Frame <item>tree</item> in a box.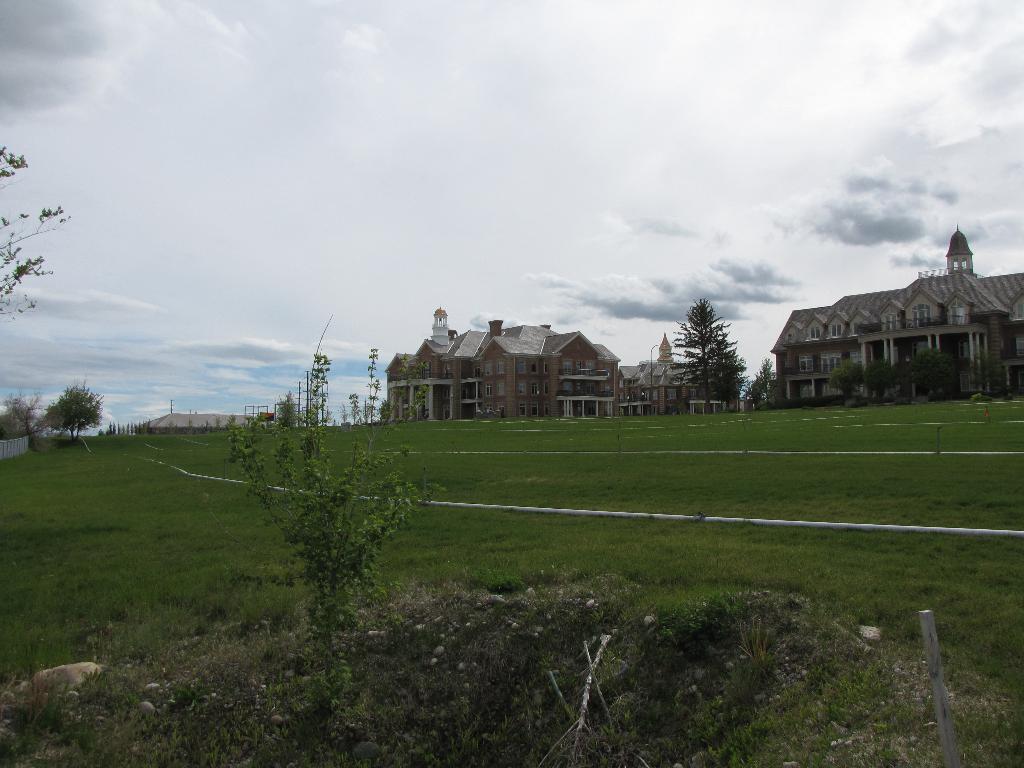
bbox=(351, 406, 362, 421).
